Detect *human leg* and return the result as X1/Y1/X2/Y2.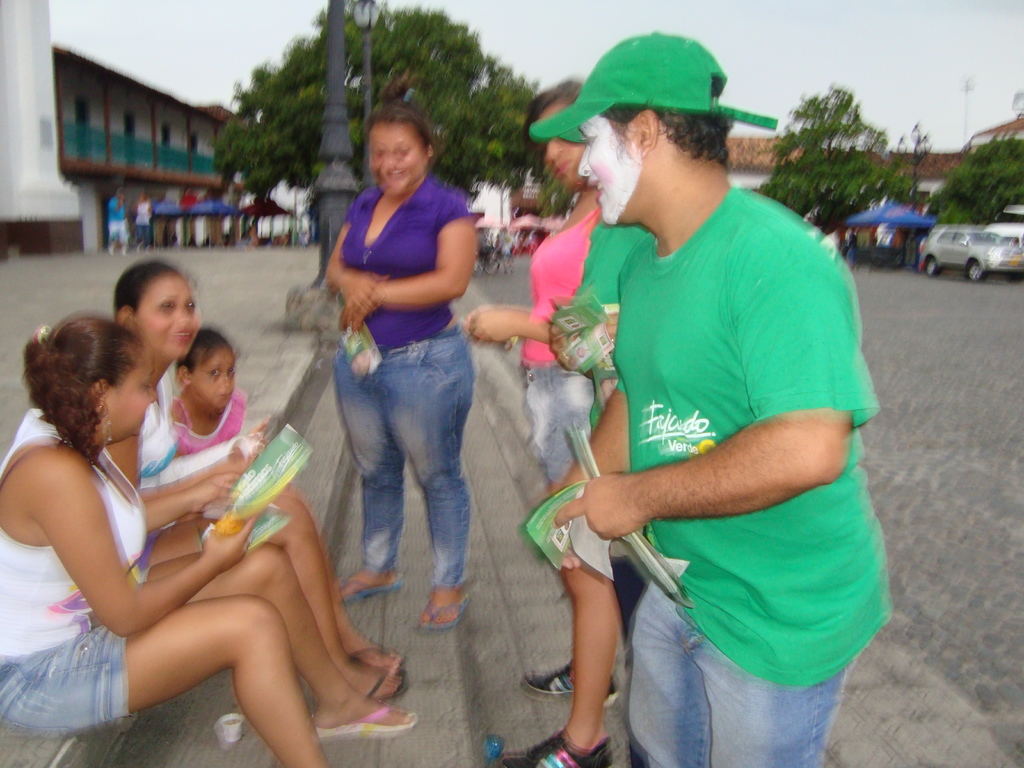
149/496/404/671.
